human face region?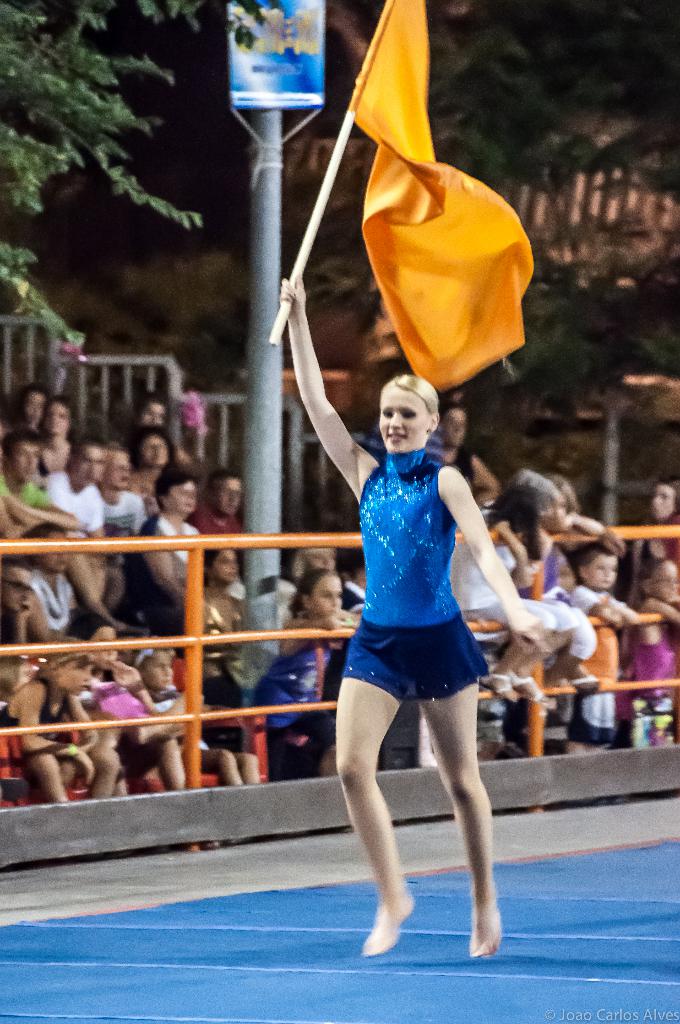
0, 563, 32, 615
